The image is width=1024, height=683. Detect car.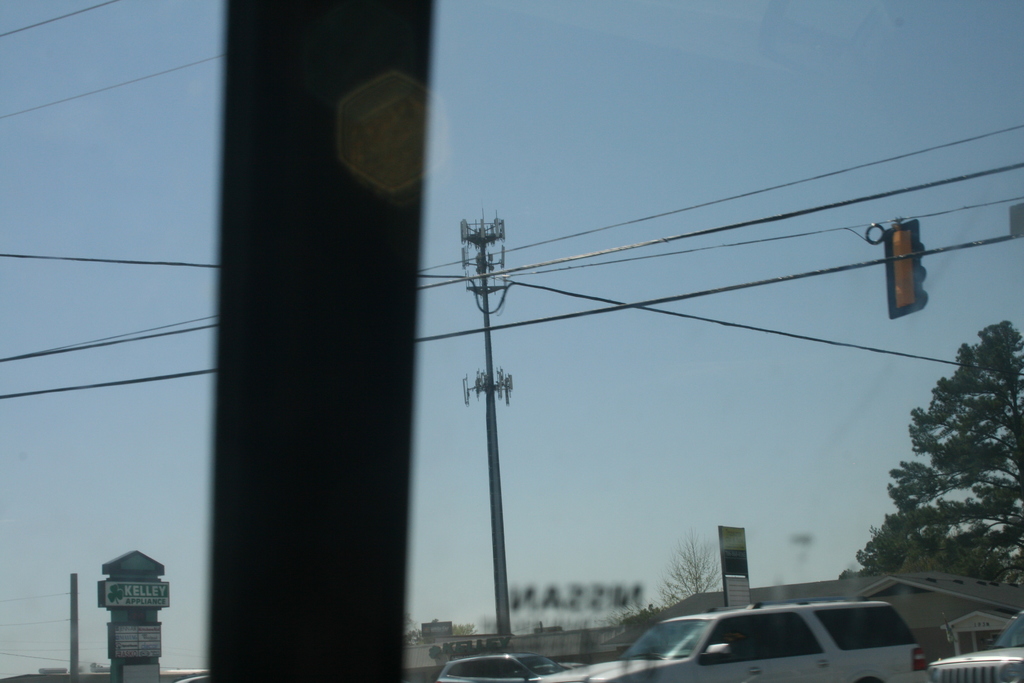
Detection: {"x1": 531, "y1": 593, "x2": 927, "y2": 682}.
